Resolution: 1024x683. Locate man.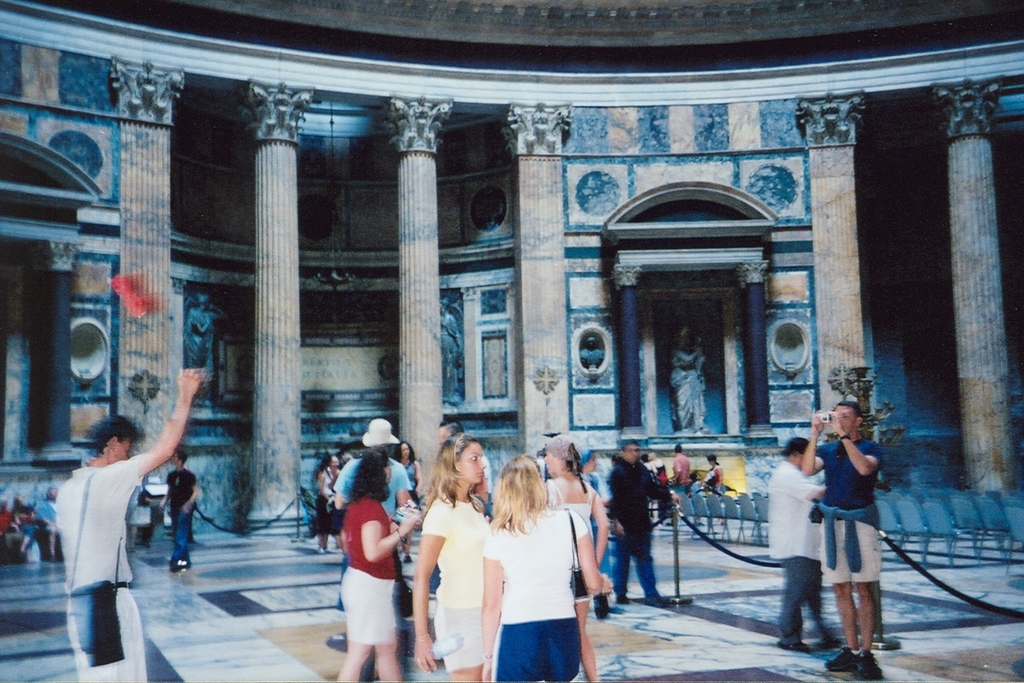
l=47, t=393, r=170, b=670.
